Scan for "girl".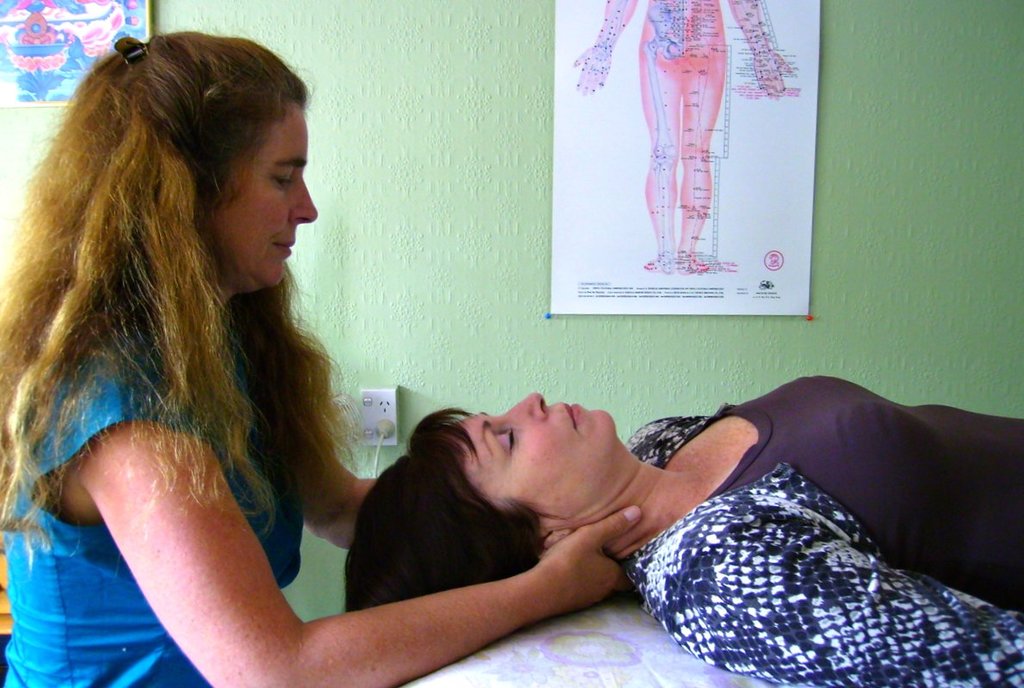
Scan result: <region>0, 27, 642, 687</region>.
